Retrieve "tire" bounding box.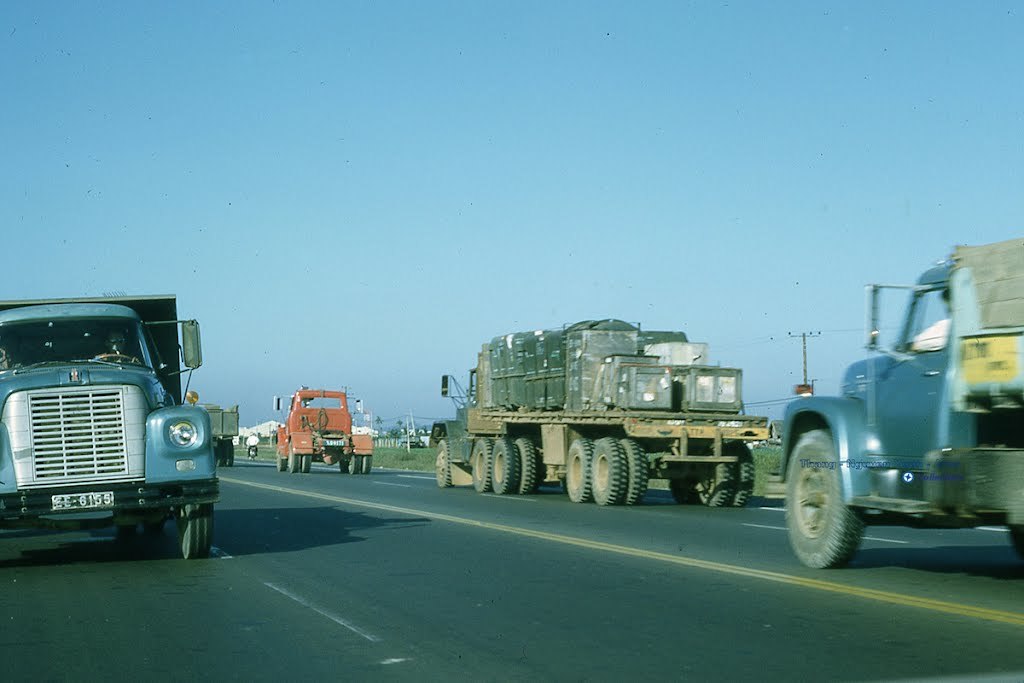
Bounding box: (left=472, top=436, right=493, bottom=490).
